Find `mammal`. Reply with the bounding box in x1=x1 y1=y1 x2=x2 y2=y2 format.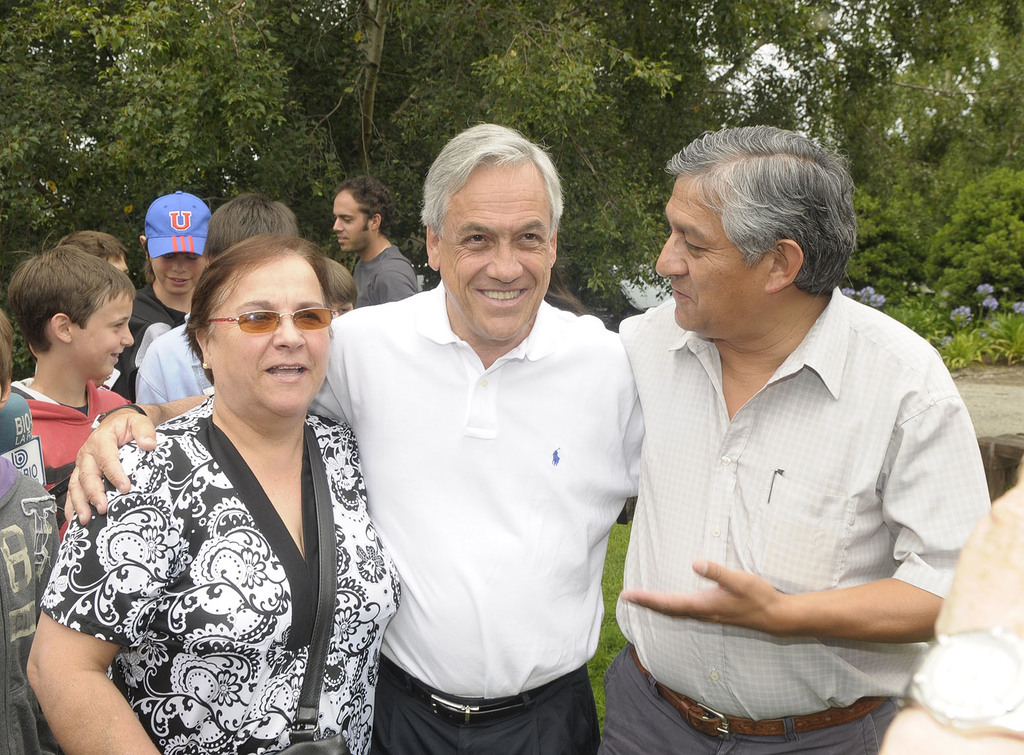
x1=0 y1=308 x2=69 y2=754.
